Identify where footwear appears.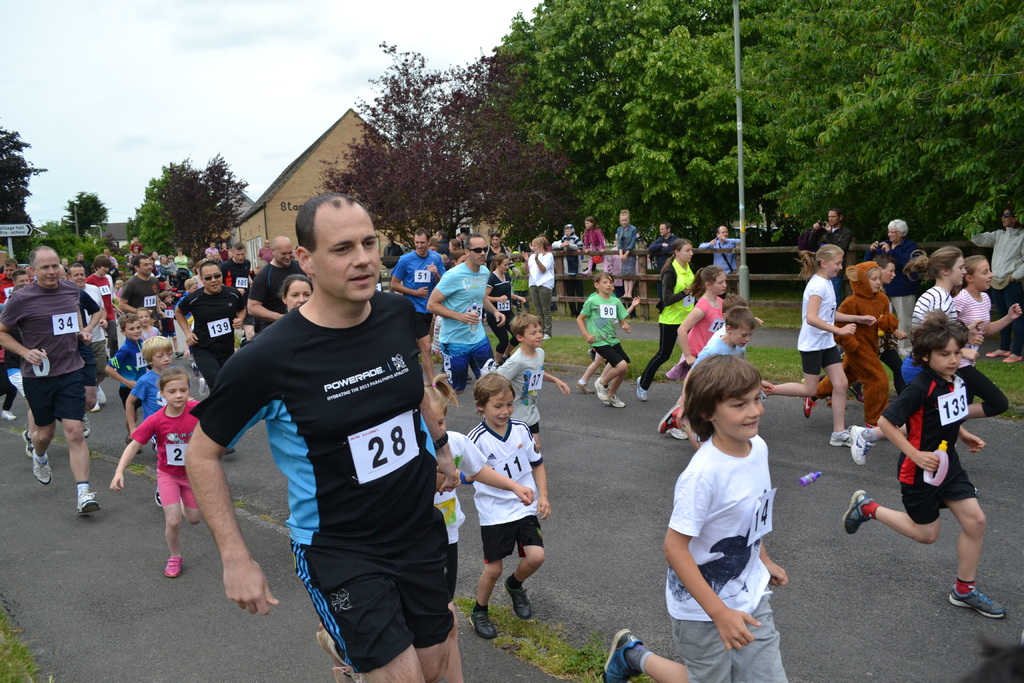
Appears at l=174, t=352, r=182, b=359.
